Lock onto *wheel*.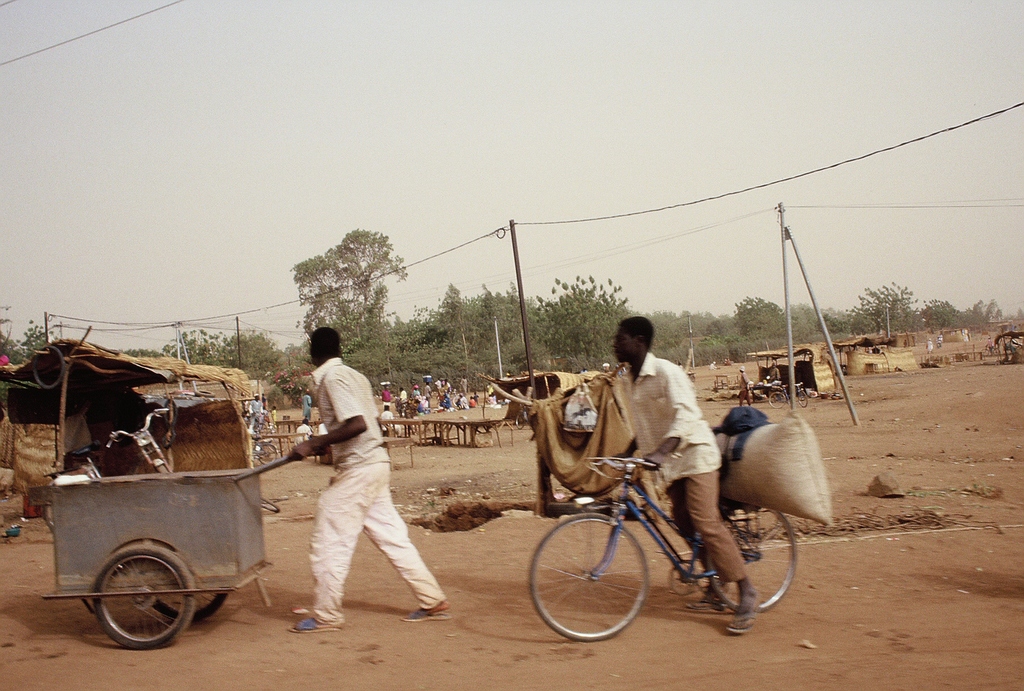
Locked: box(514, 411, 526, 430).
